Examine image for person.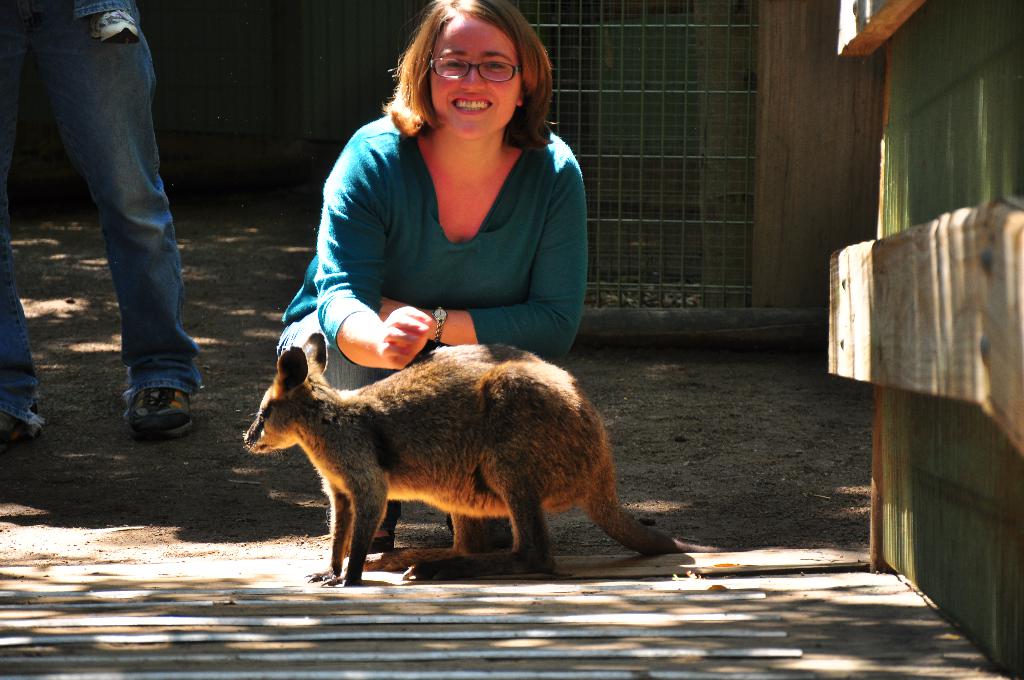
Examination result: l=268, t=0, r=588, b=556.
